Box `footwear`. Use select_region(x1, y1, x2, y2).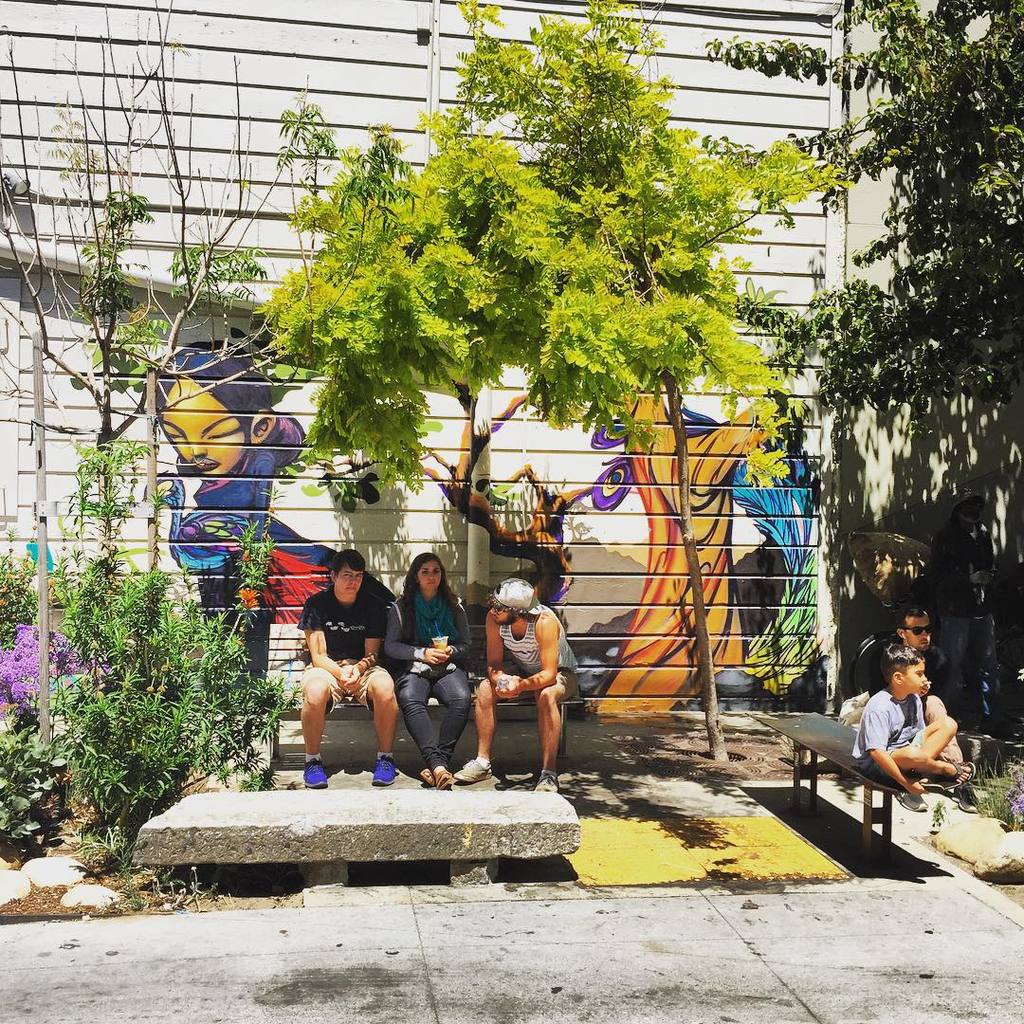
select_region(531, 769, 561, 795).
